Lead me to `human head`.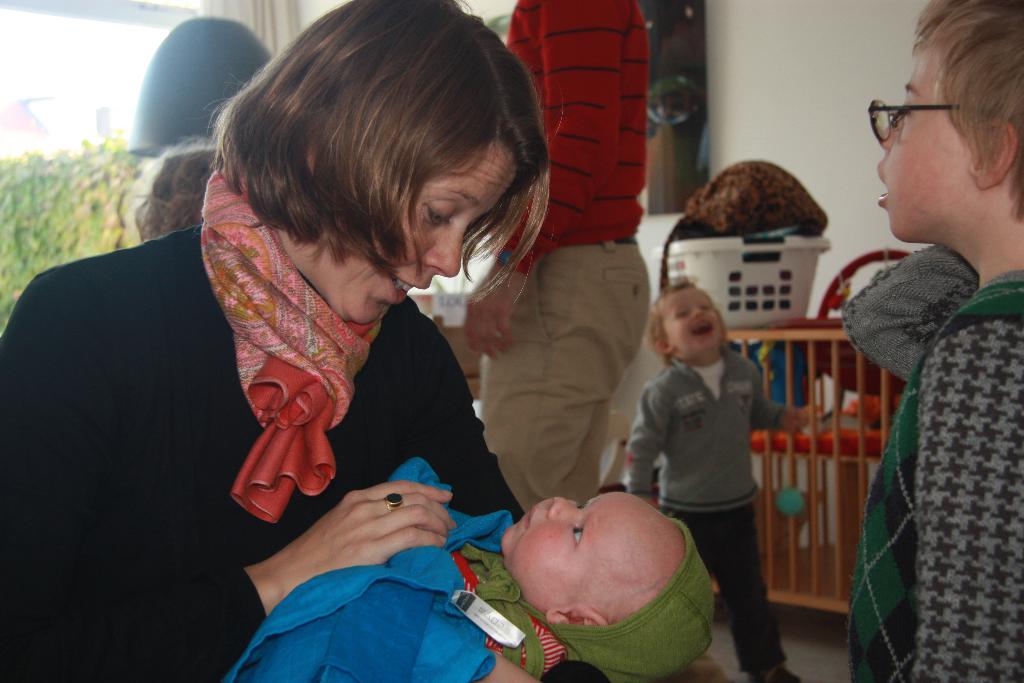
Lead to l=496, t=488, r=717, b=681.
